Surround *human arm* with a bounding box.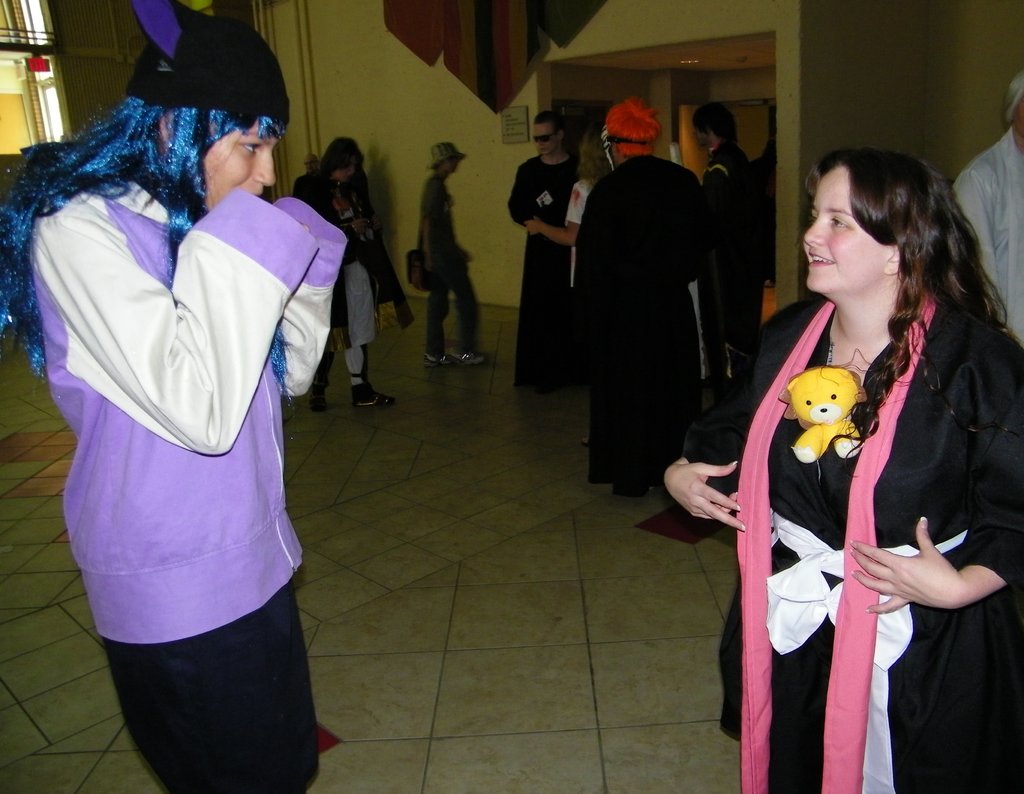
Rect(570, 182, 611, 310).
